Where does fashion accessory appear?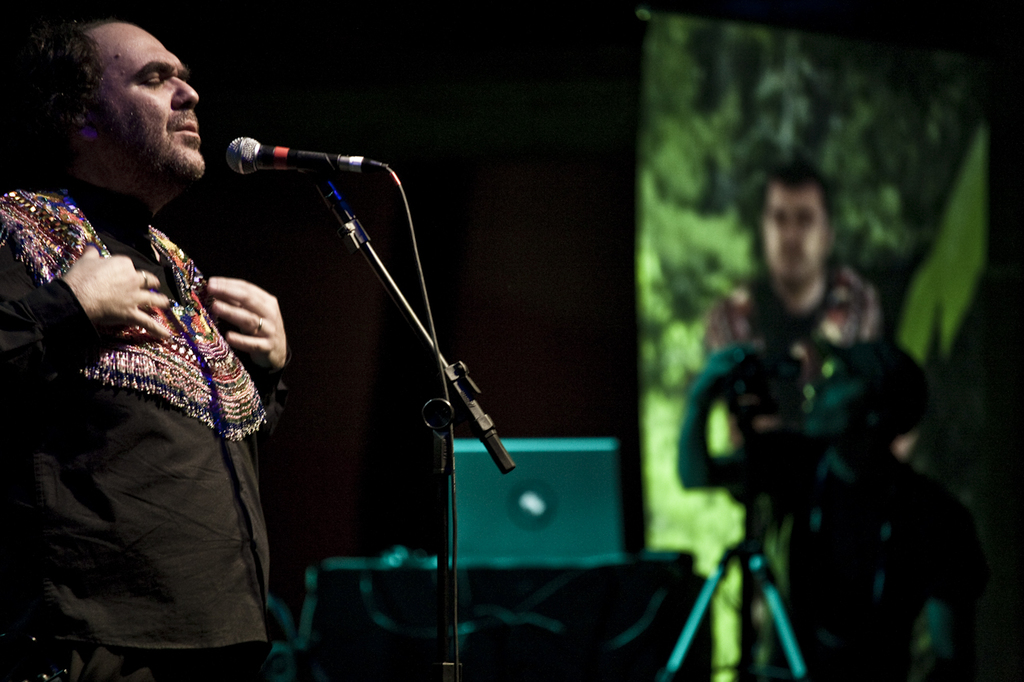
Appears at 252:318:266:340.
